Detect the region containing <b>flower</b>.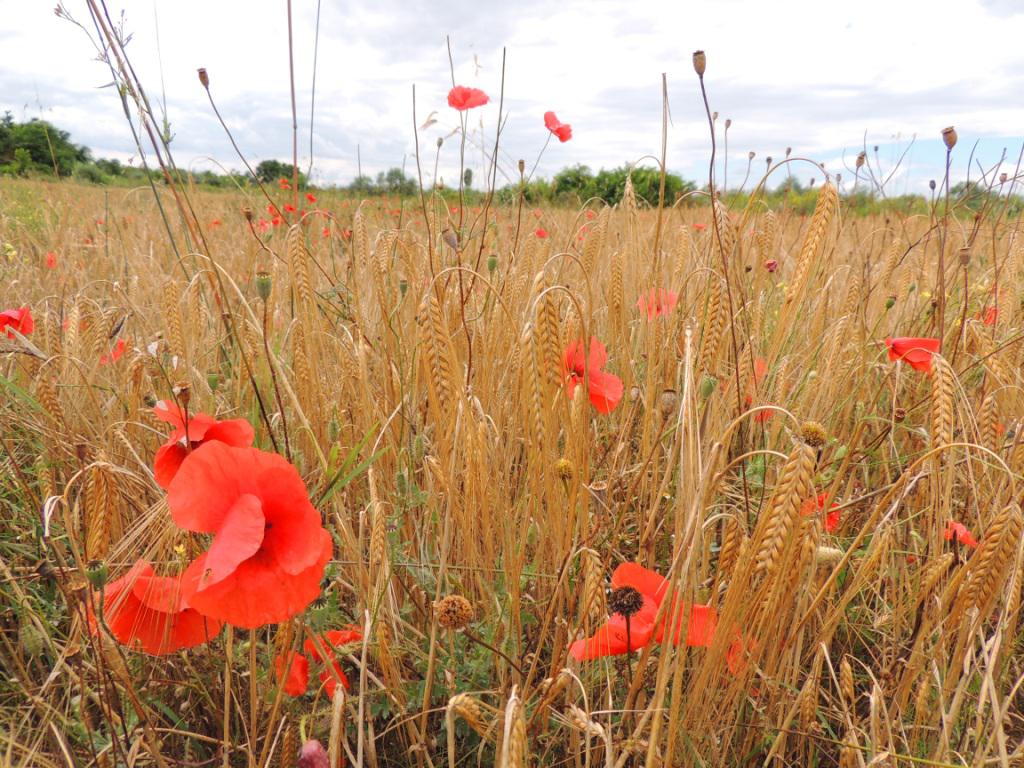
box=[291, 739, 347, 767].
